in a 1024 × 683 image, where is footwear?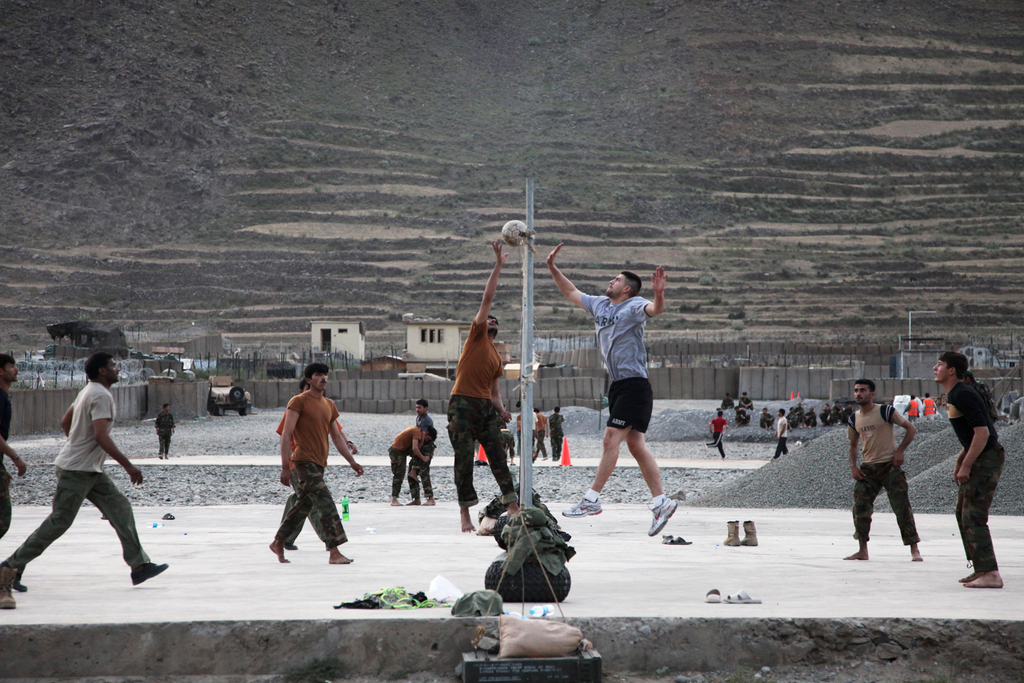
646 496 678 538.
